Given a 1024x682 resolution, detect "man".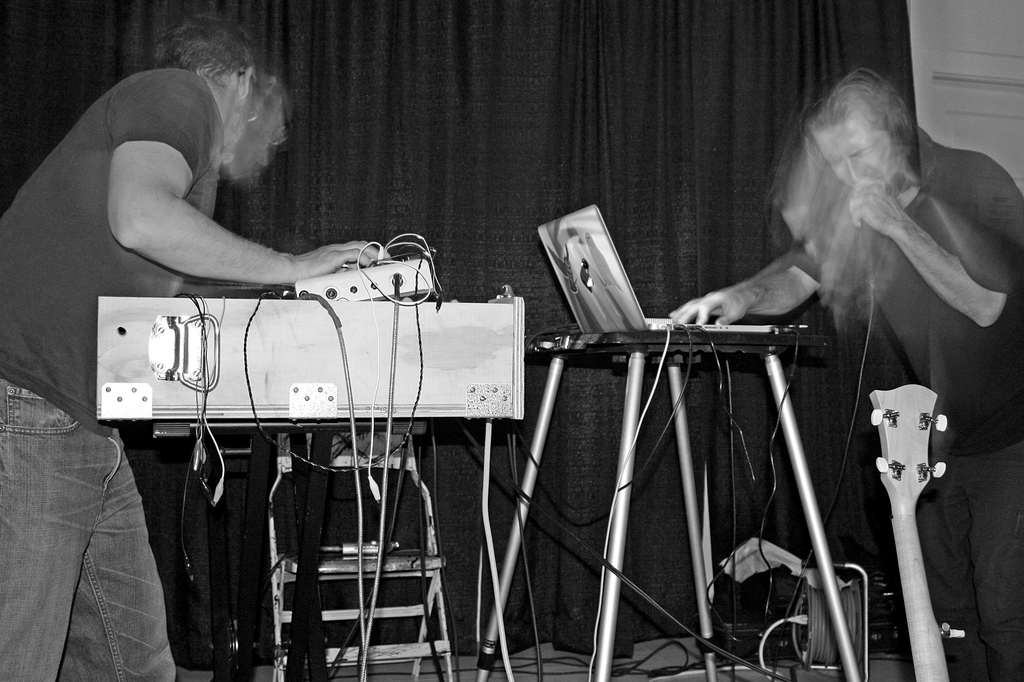
<bbox>666, 68, 1023, 681</bbox>.
